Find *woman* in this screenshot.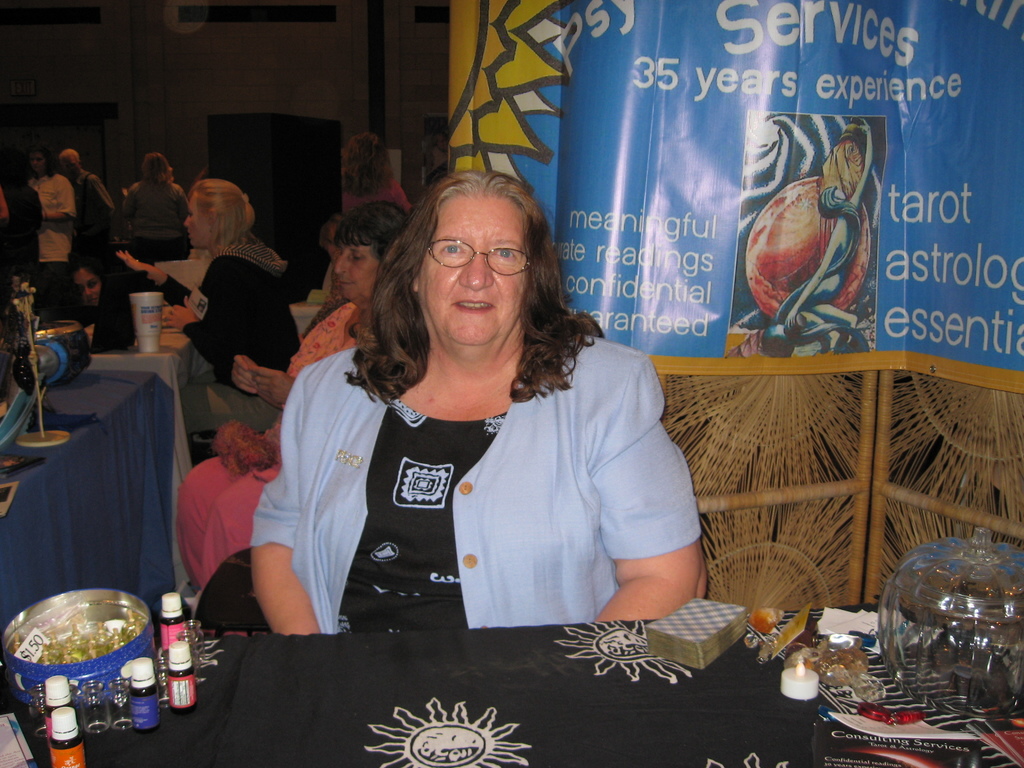
The bounding box for *woman* is box=[24, 145, 77, 275].
